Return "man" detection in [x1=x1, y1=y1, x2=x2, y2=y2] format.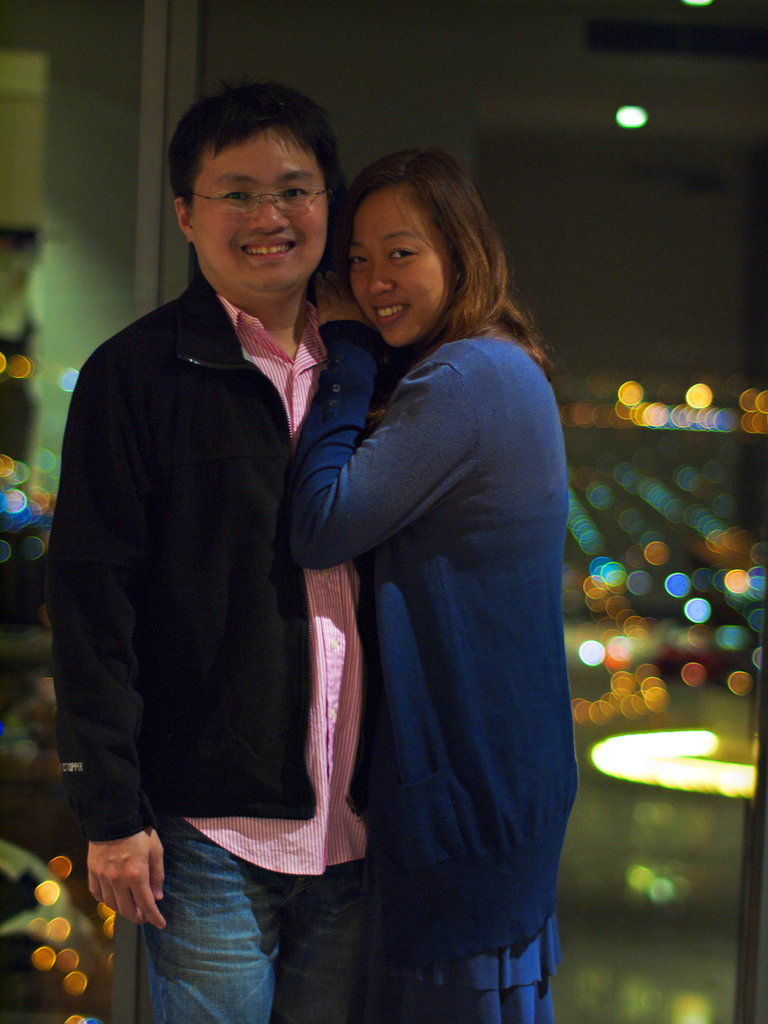
[x1=38, y1=87, x2=376, y2=1002].
